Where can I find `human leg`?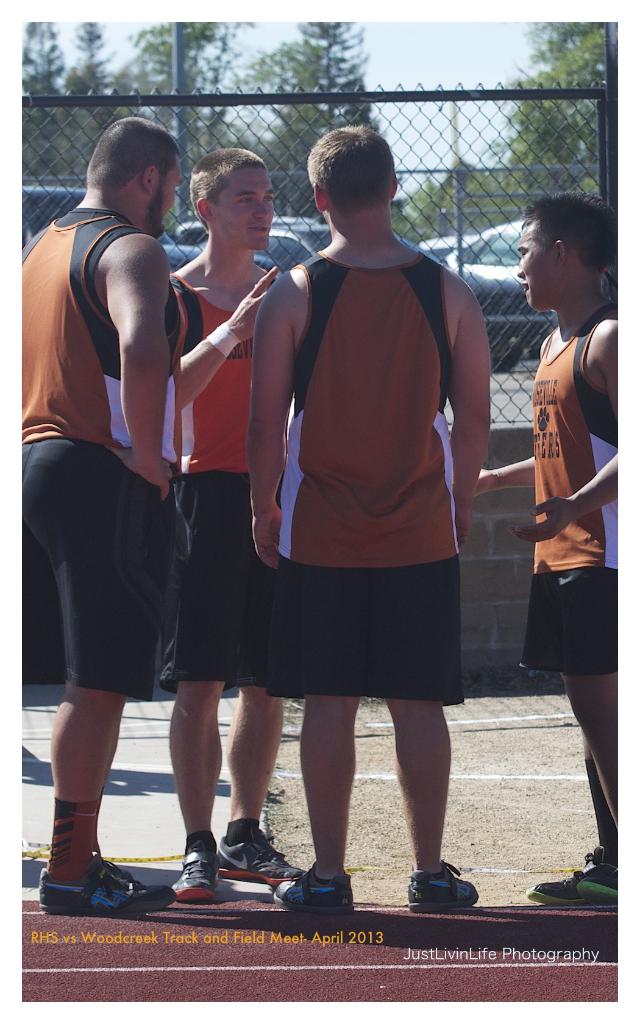
You can find it at box=[270, 685, 349, 908].
